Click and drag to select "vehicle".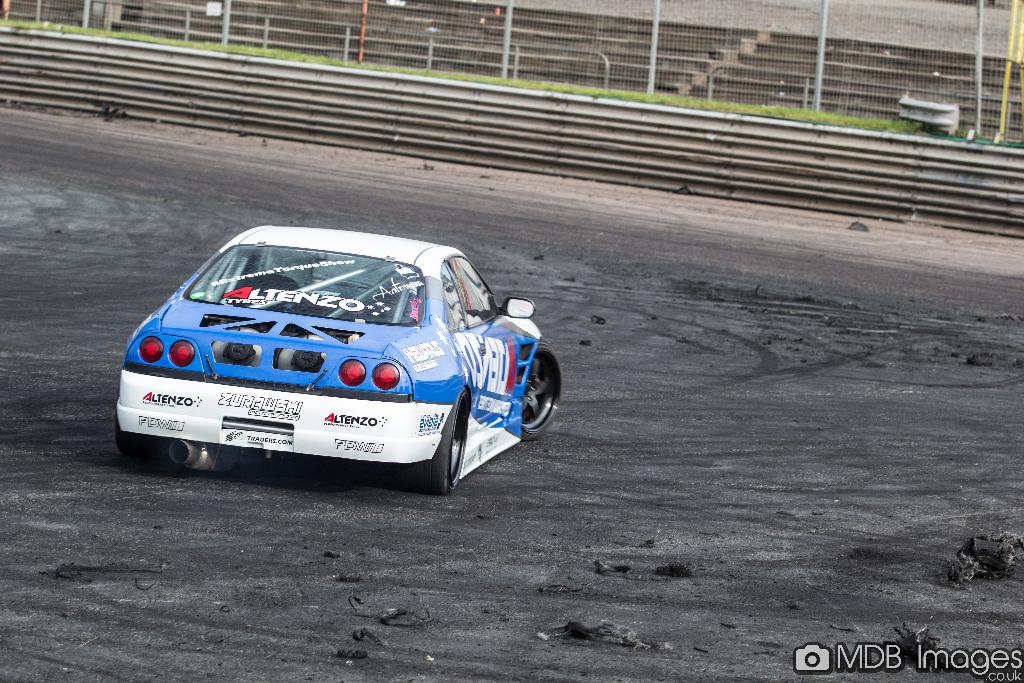
Selection: x1=114, y1=222, x2=566, y2=497.
